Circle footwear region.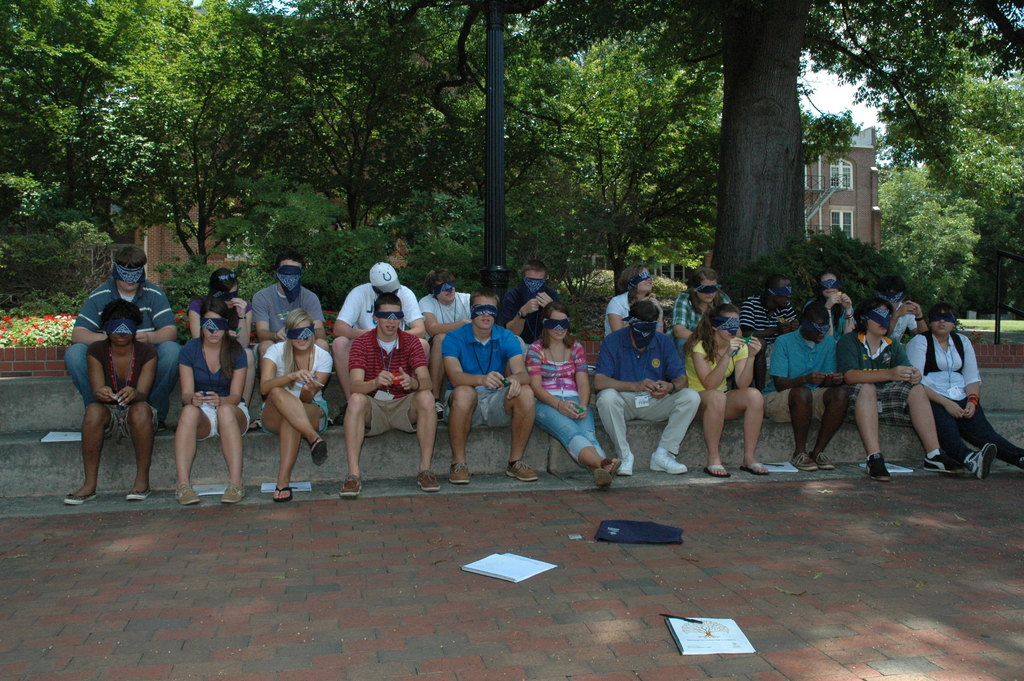
Region: (434, 397, 445, 422).
